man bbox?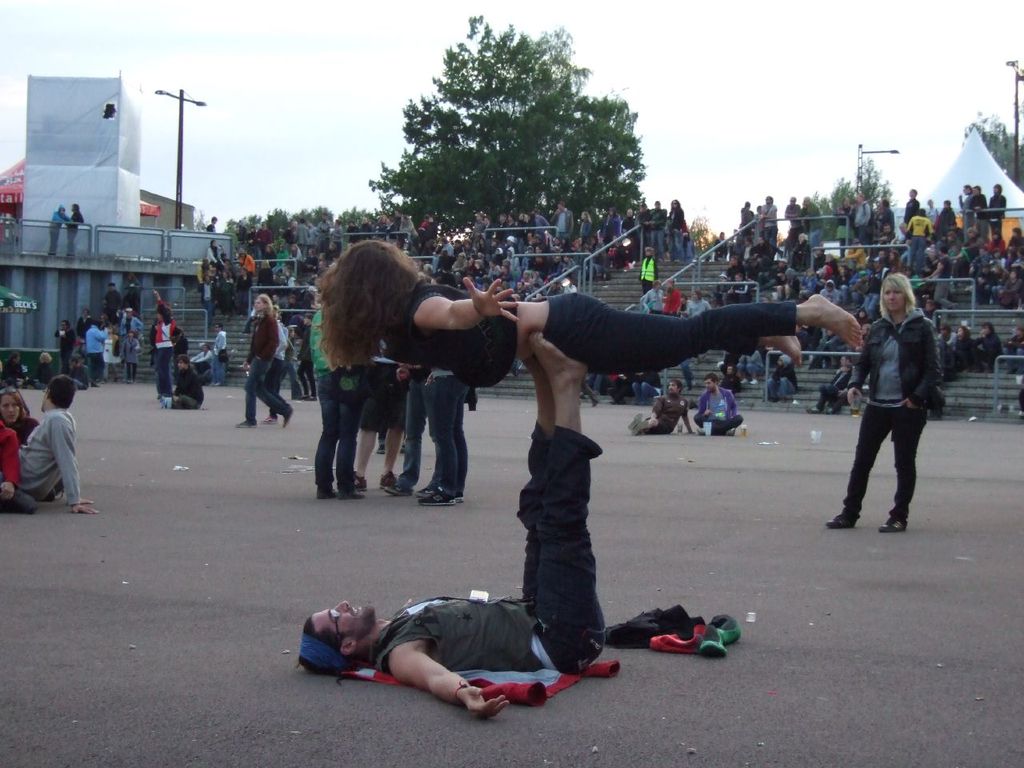
903,207,931,273
